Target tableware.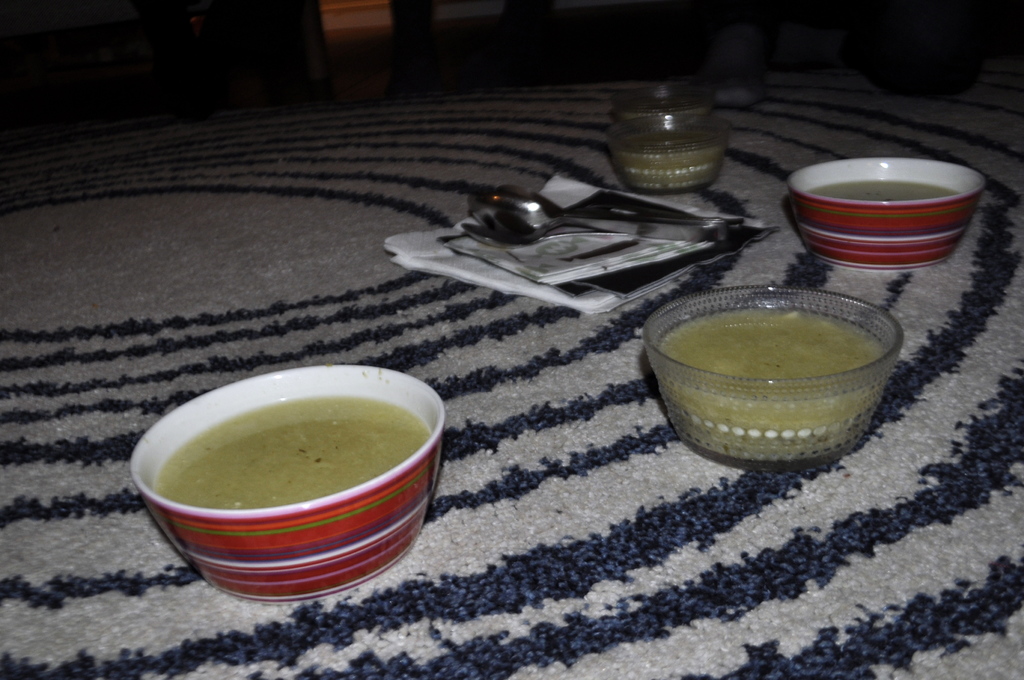
Target region: <box>640,284,915,478</box>.
